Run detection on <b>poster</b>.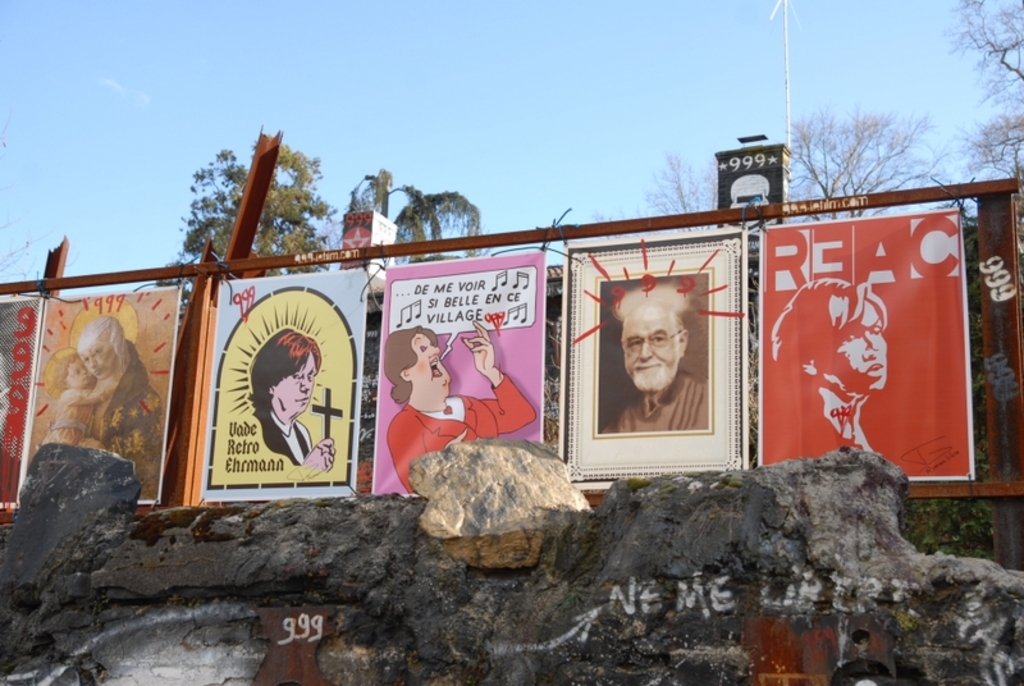
Result: 0,297,45,506.
